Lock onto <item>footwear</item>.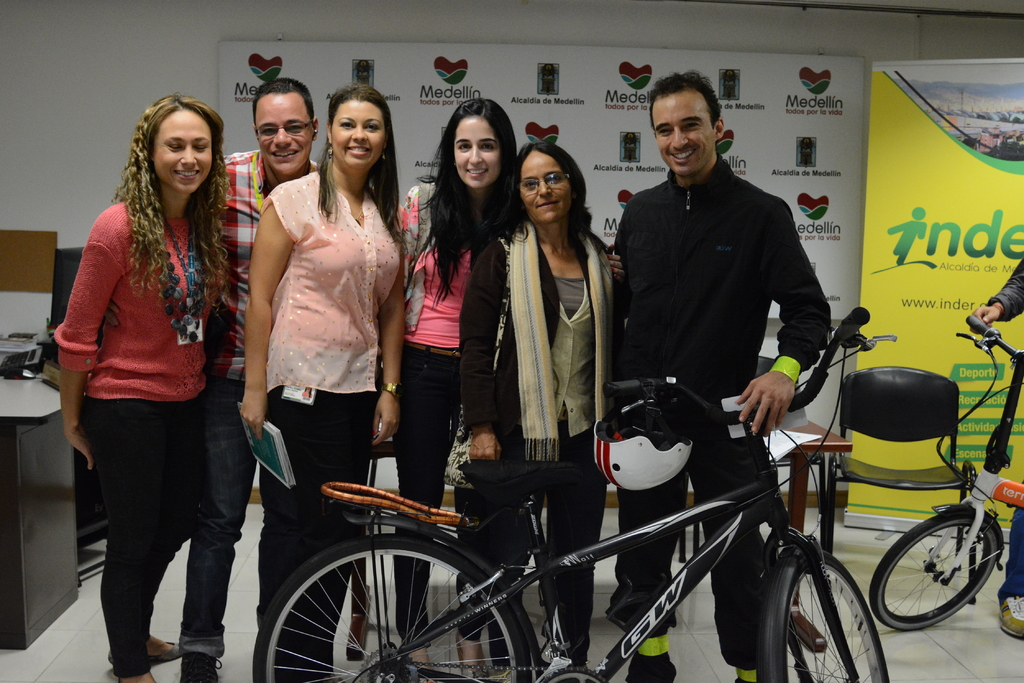
Locked: (x1=181, y1=648, x2=218, y2=682).
